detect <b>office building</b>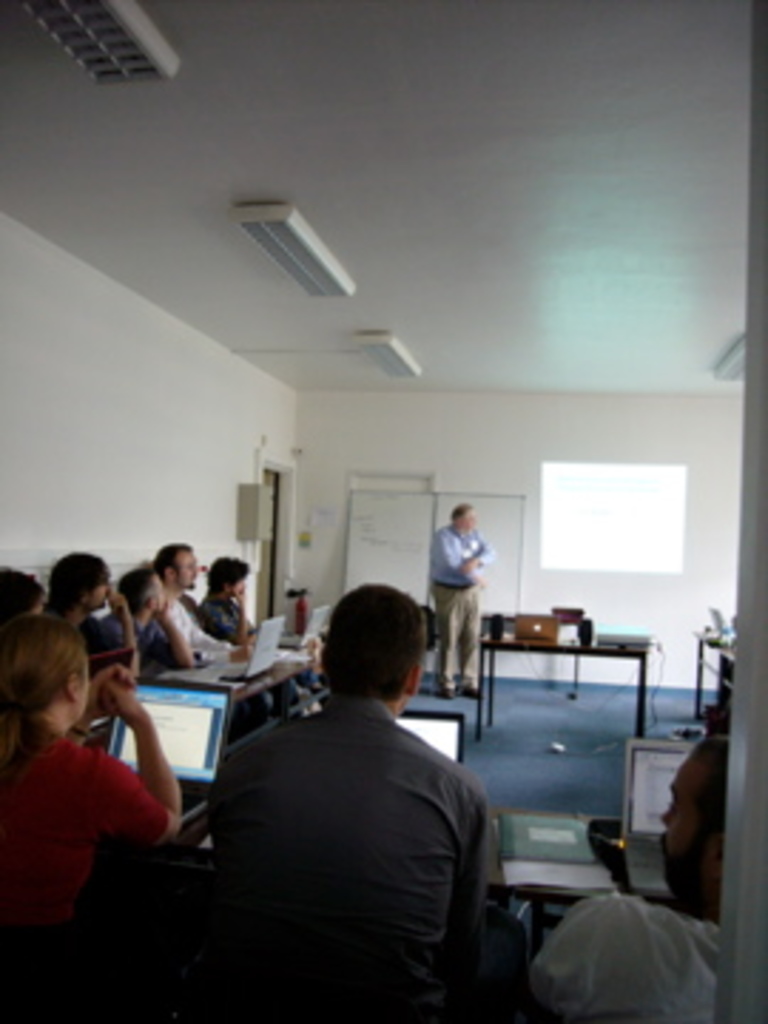
bbox=[0, 0, 765, 1021]
